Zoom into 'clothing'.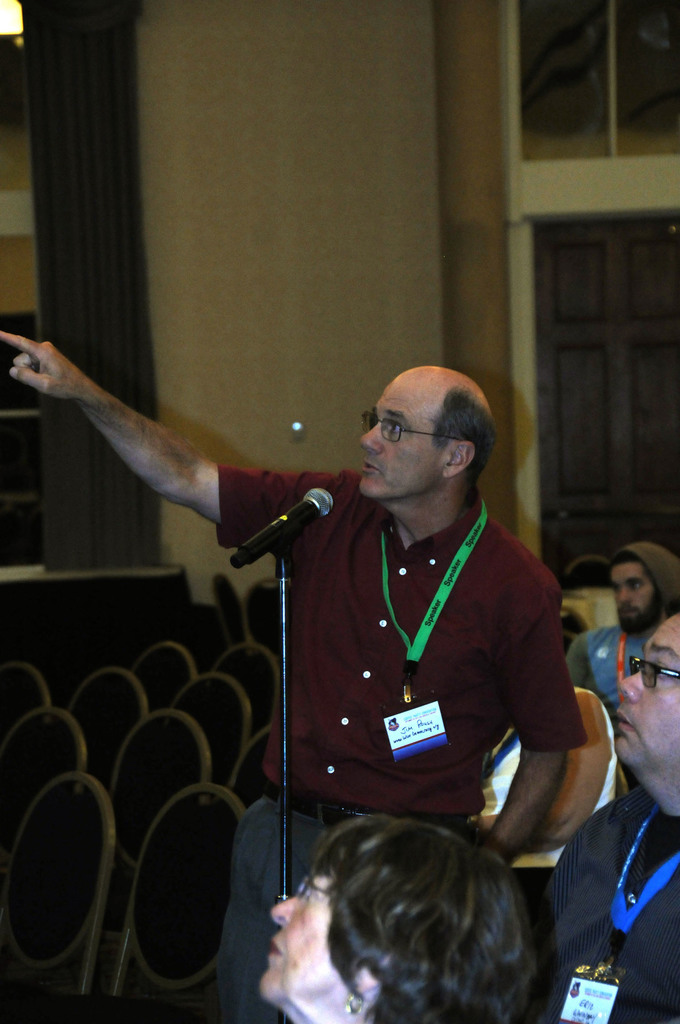
Zoom target: 252 455 585 887.
